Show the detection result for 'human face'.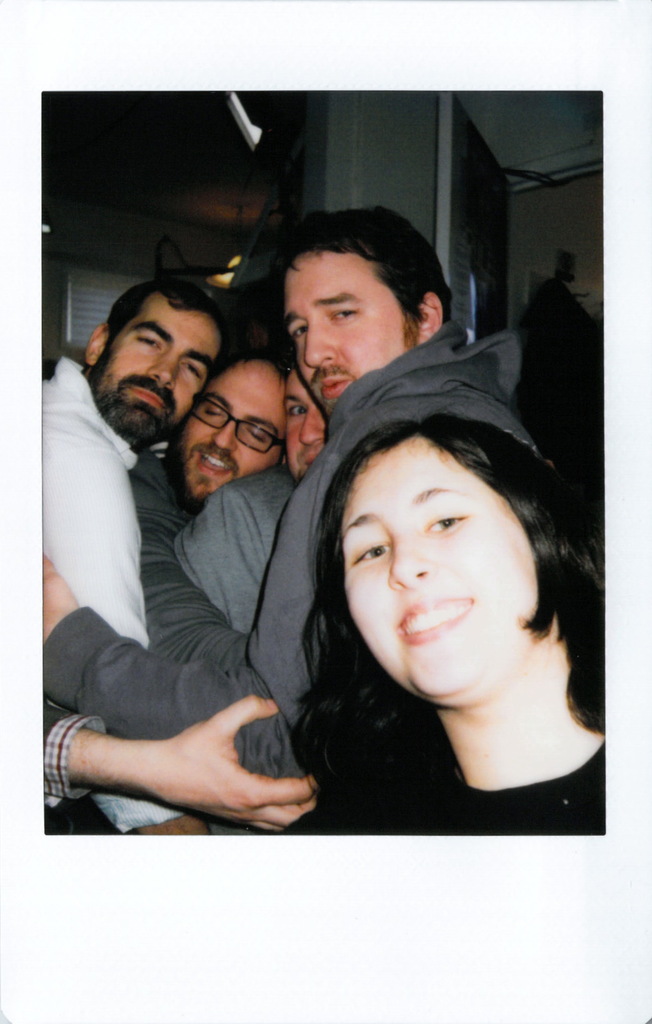
[left=90, top=292, right=223, bottom=444].
